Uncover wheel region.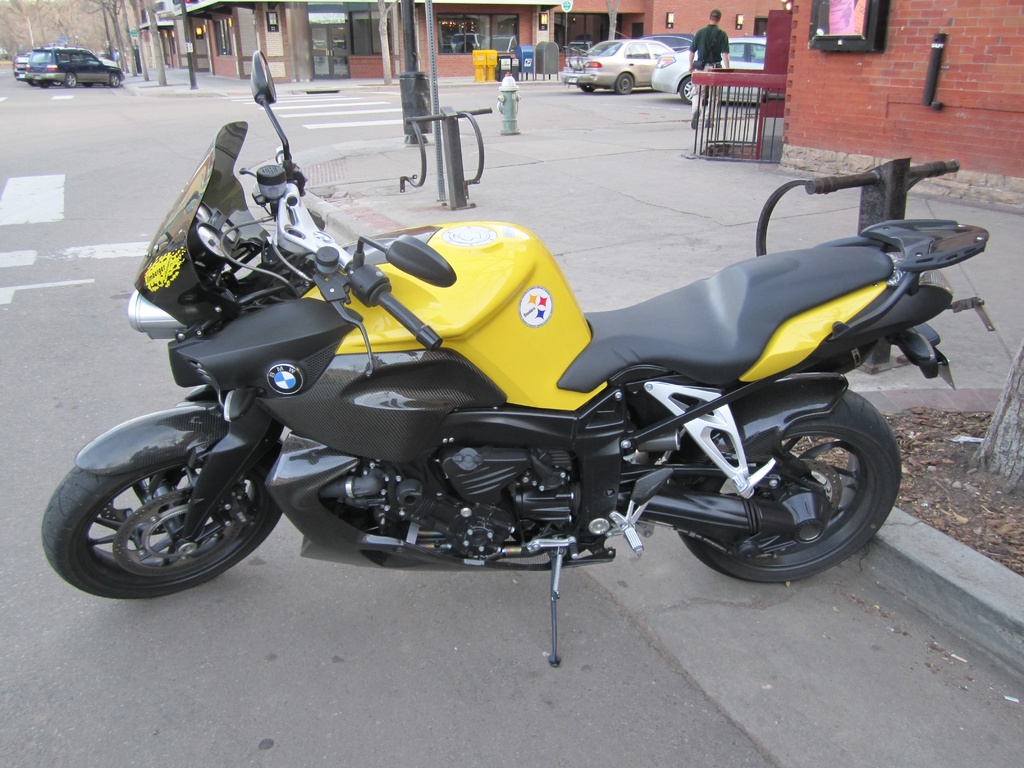
Uncovered: 60, 76, 80, 87.
